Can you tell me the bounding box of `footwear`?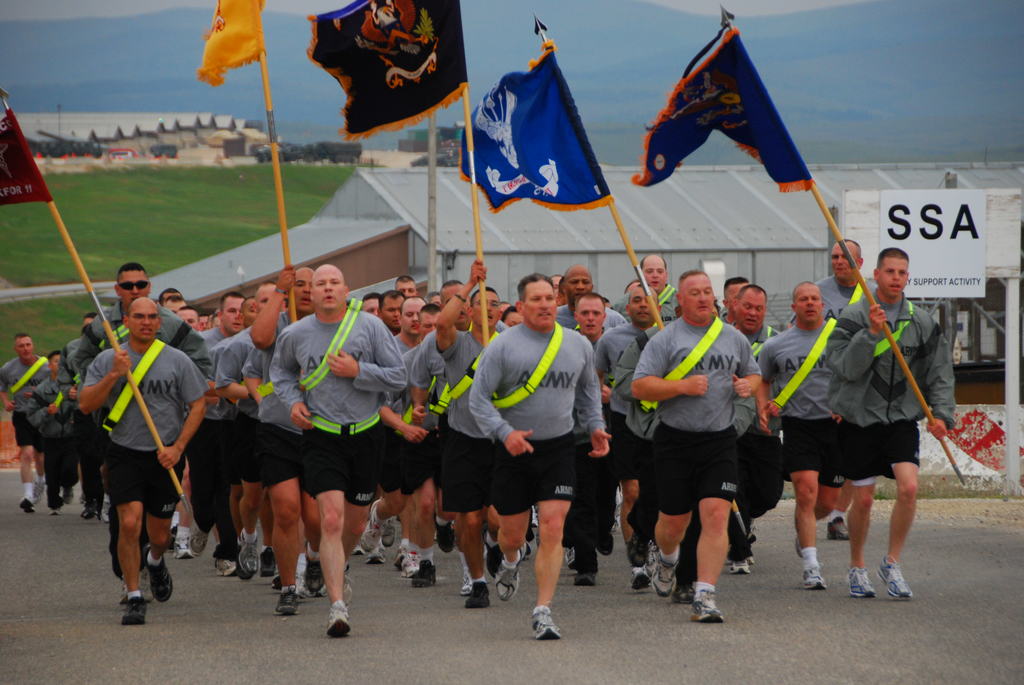
locate(217, 558, 239, 577).
